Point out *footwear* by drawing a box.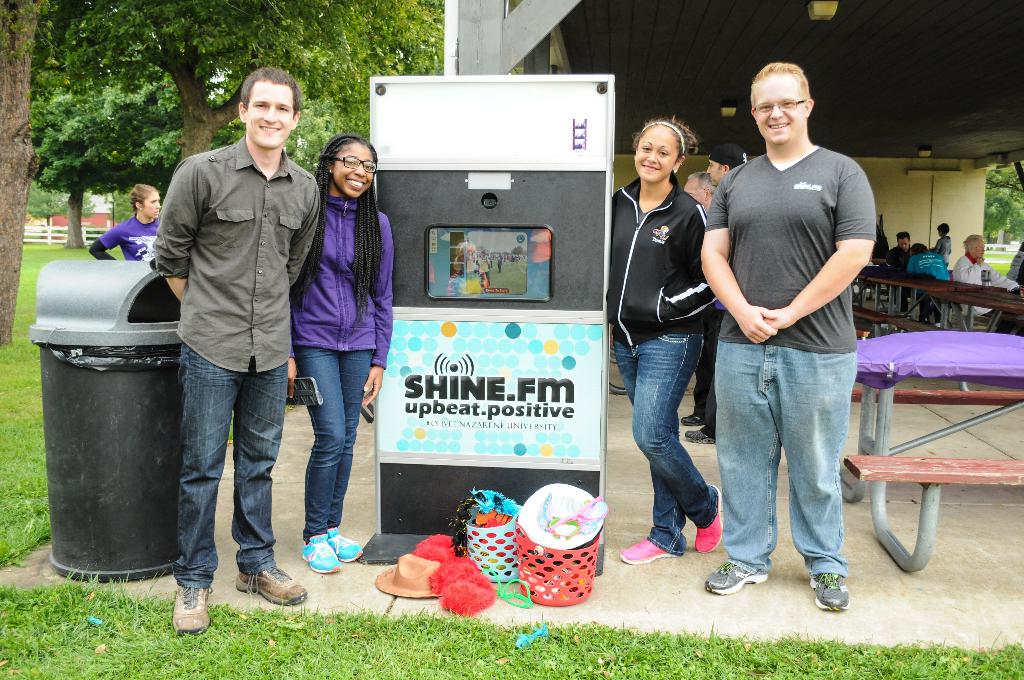
(707,560,765,595).
